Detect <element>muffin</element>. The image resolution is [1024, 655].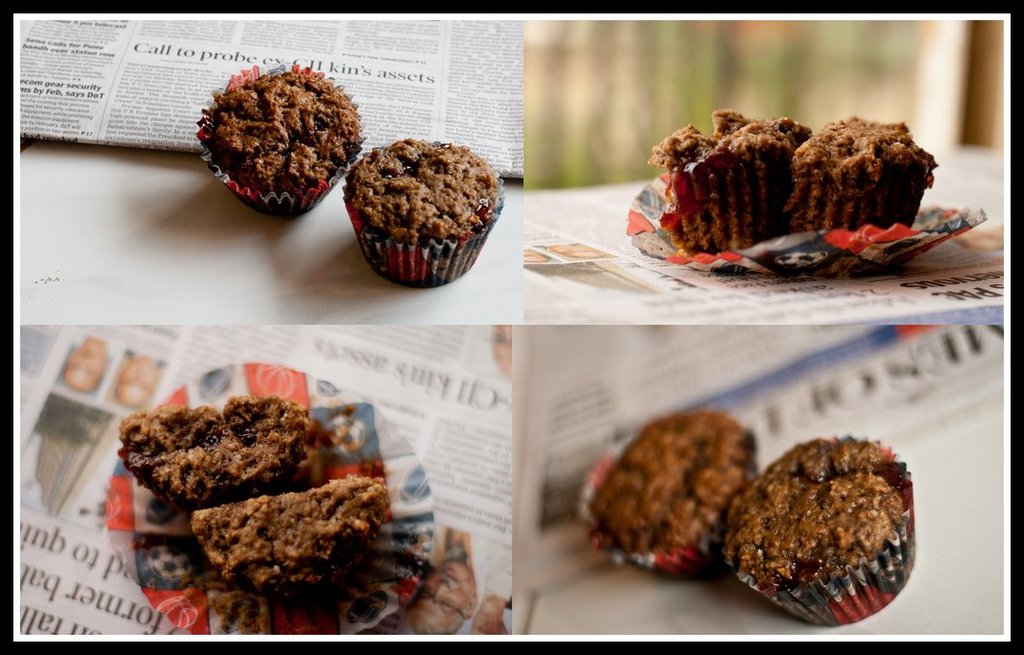
pyautogui.locateOnScreen(343, 131, 509, 288).
